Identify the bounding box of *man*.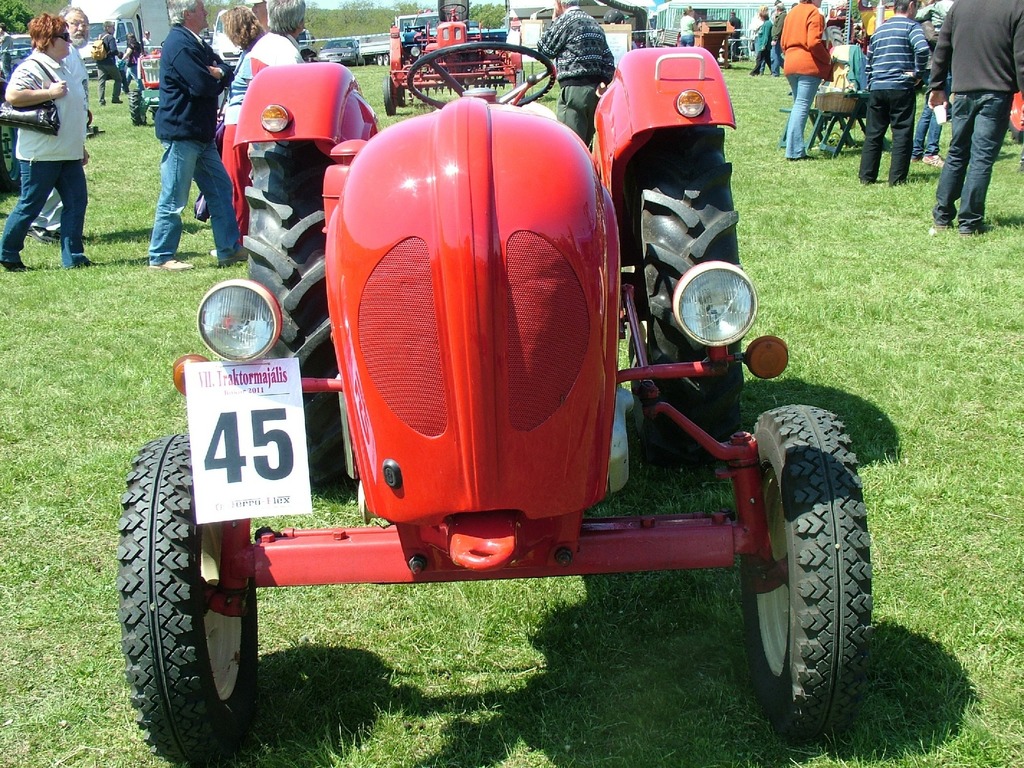
(left=727, top=8, right=744, bottom=63).
